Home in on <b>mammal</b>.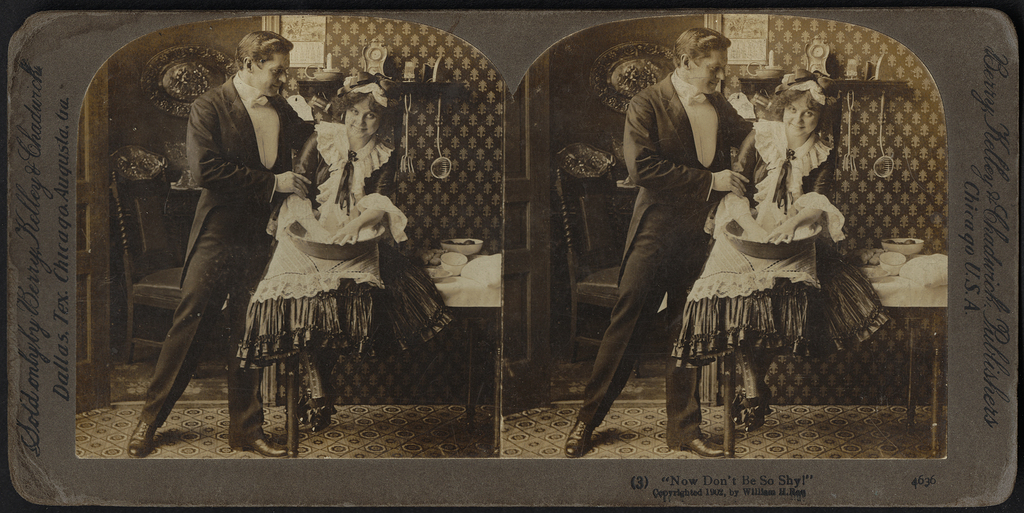
Homed in at [232,74,460,427].
